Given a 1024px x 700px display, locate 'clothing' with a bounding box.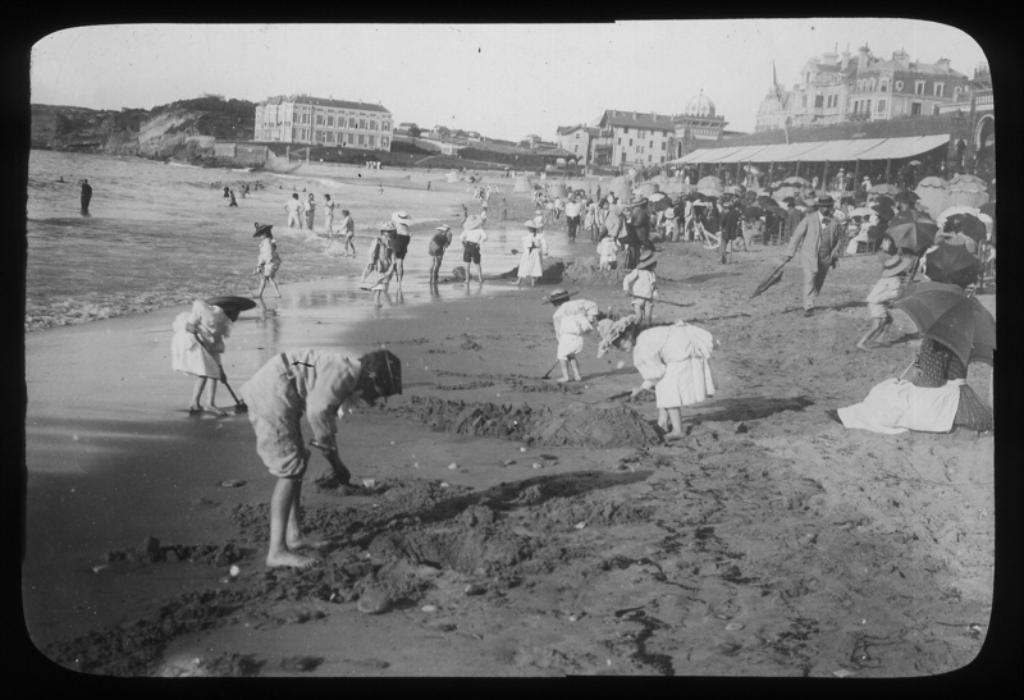
Located: [835,338,1002,440].
